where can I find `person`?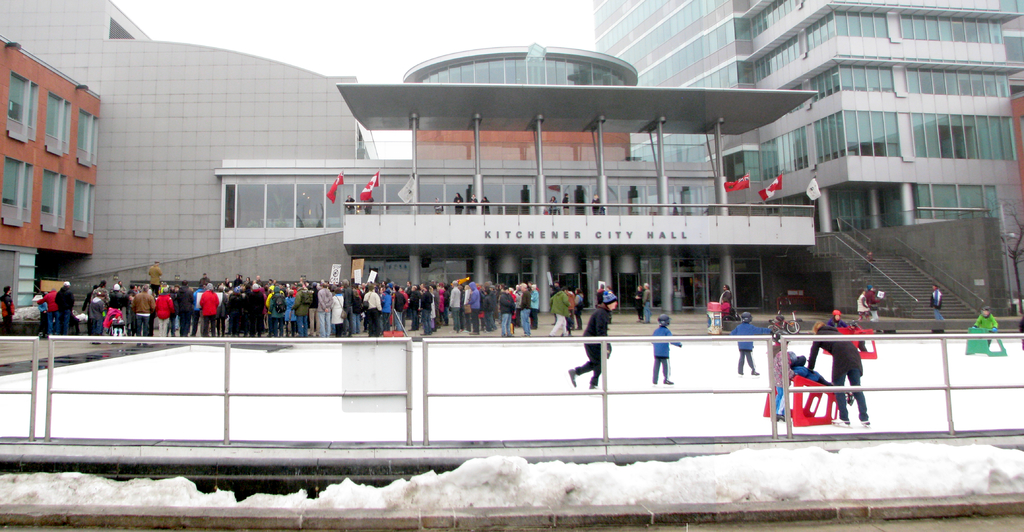
You can find it at {"left": 719, "top": 296, "right": 731, "bottom": 320}.
